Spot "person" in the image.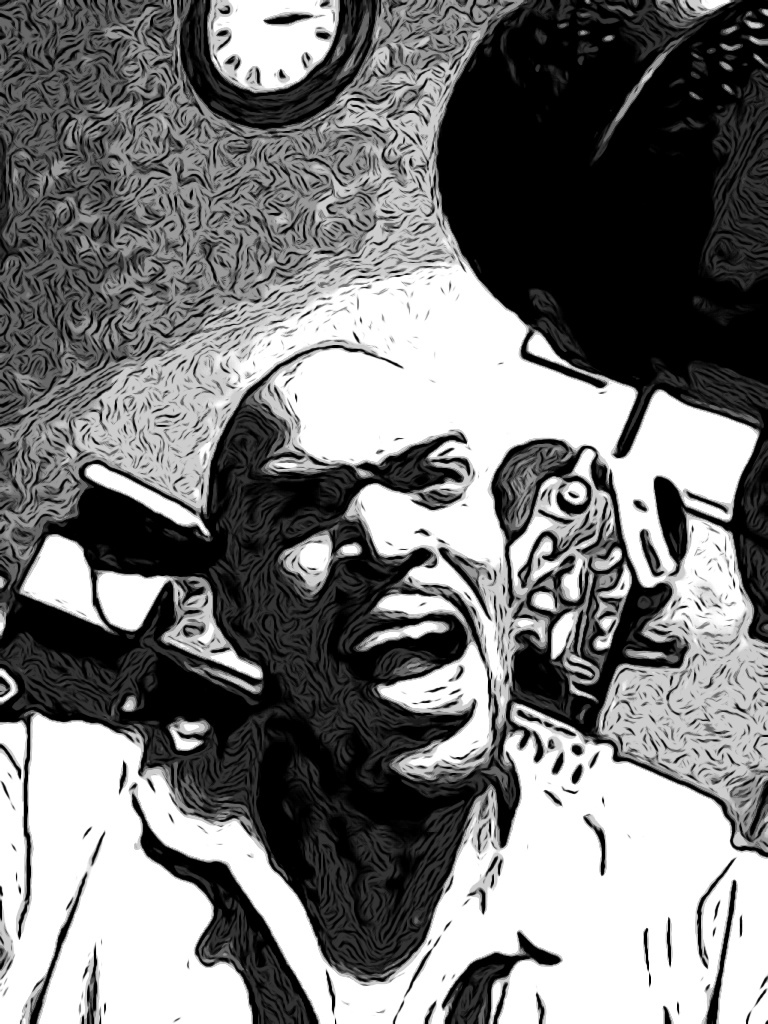
"person" found at <bbox>0, 338, 767, 1023</bbox>.
